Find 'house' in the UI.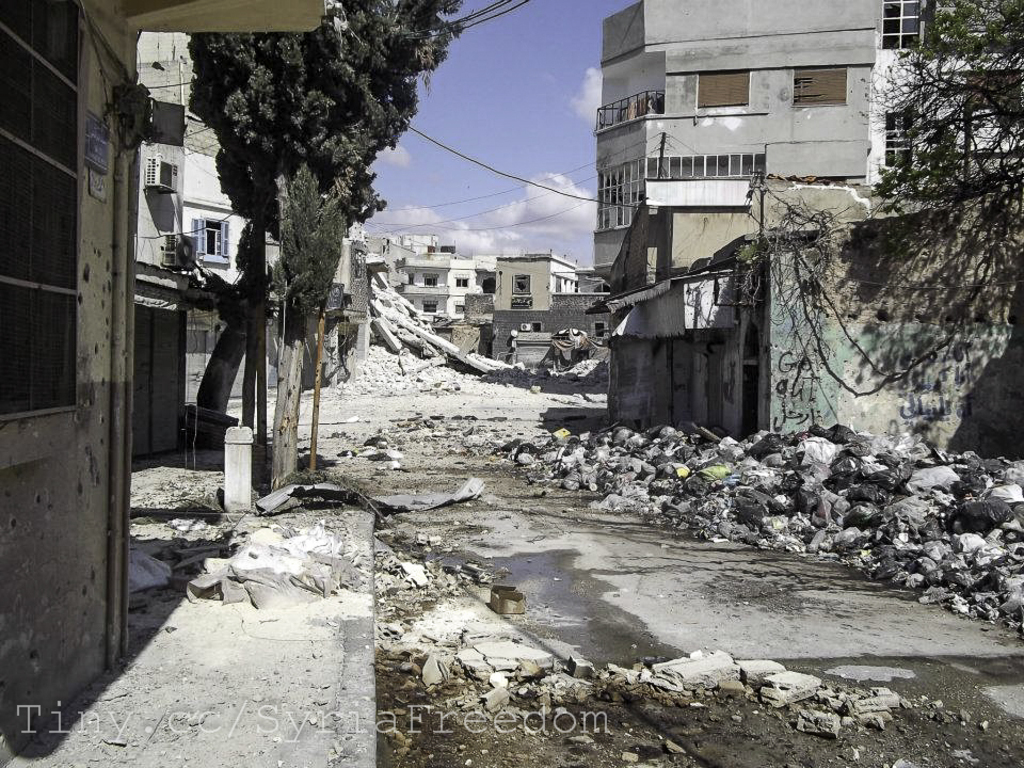
UI element at box(407, 242, 480, 315).
